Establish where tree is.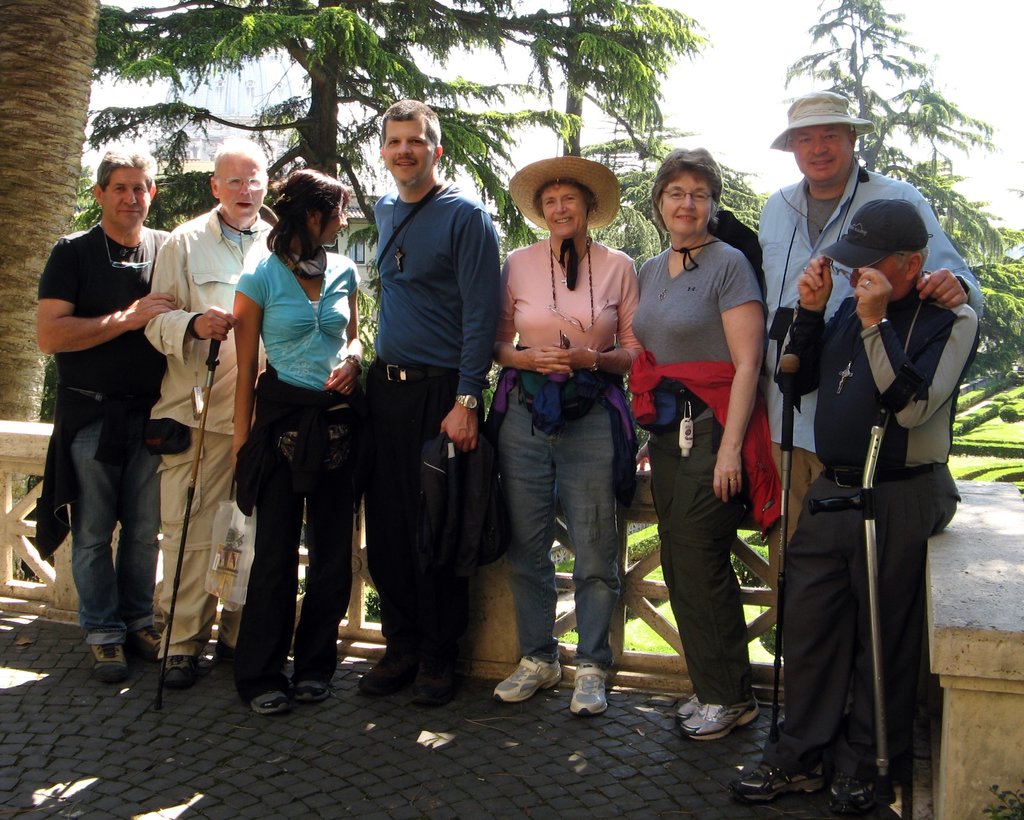
Established at bbox(783, 0, 1023, 406).
